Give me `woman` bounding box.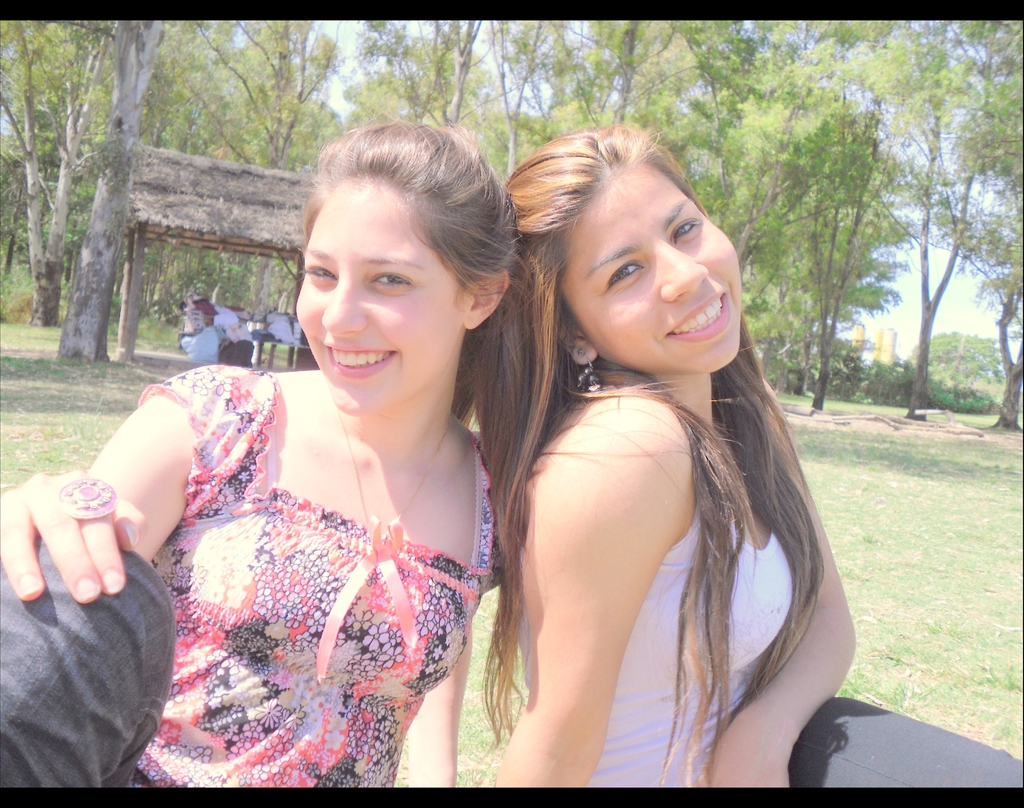
<region>426, 117, 1023, 798</region>.
